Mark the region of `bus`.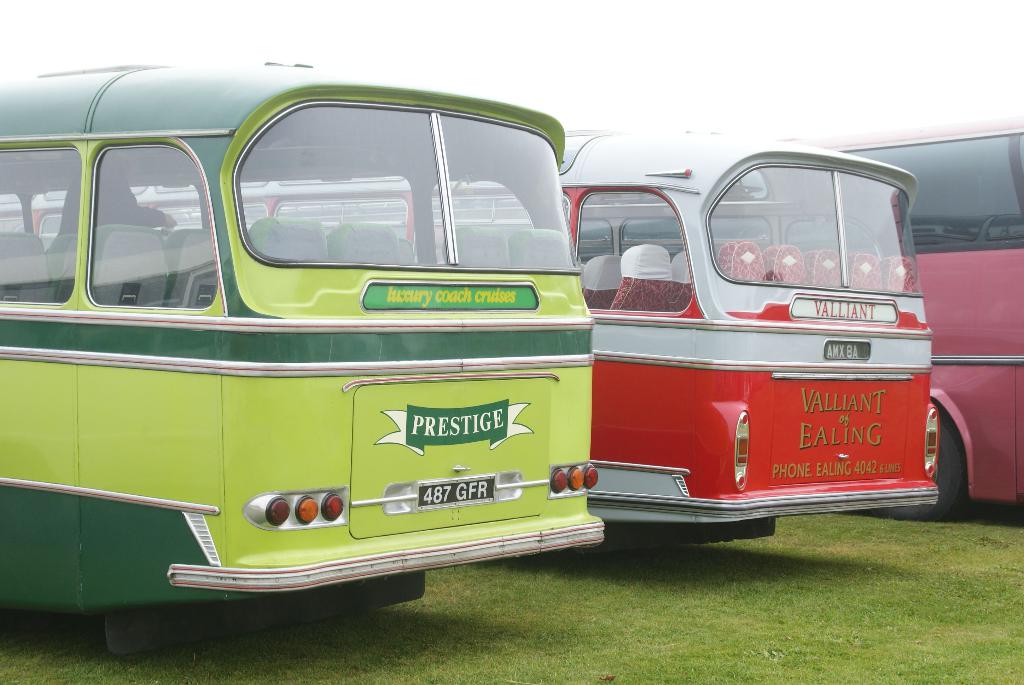
Region: 796:115:1023:524.
